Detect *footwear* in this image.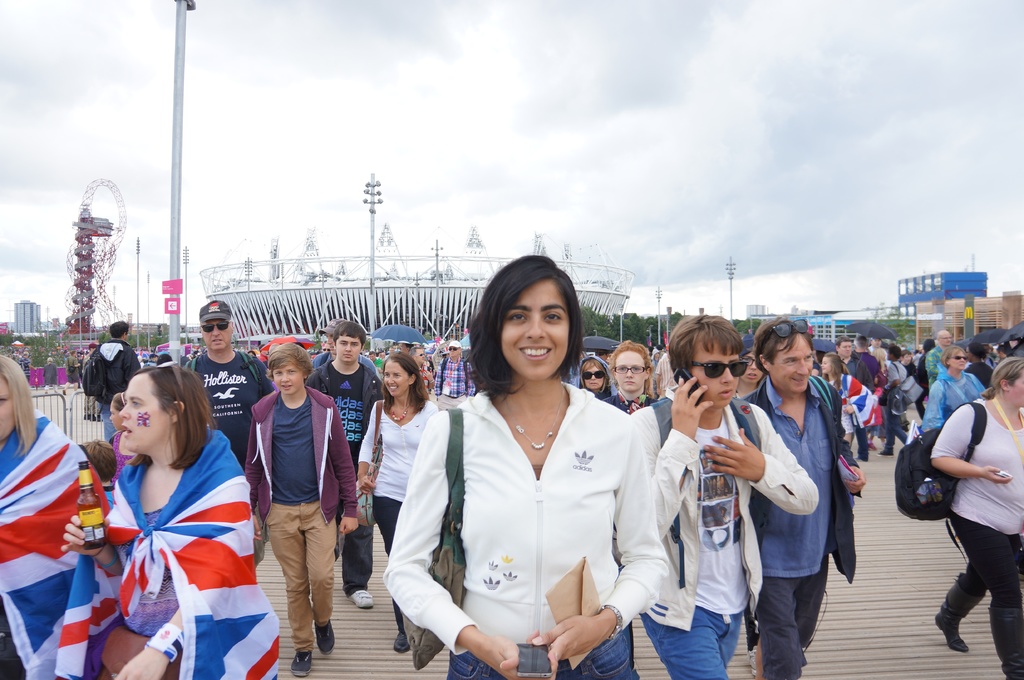
Detection: pyautogui.locateOnScreen(941, 605, 976, 654).
